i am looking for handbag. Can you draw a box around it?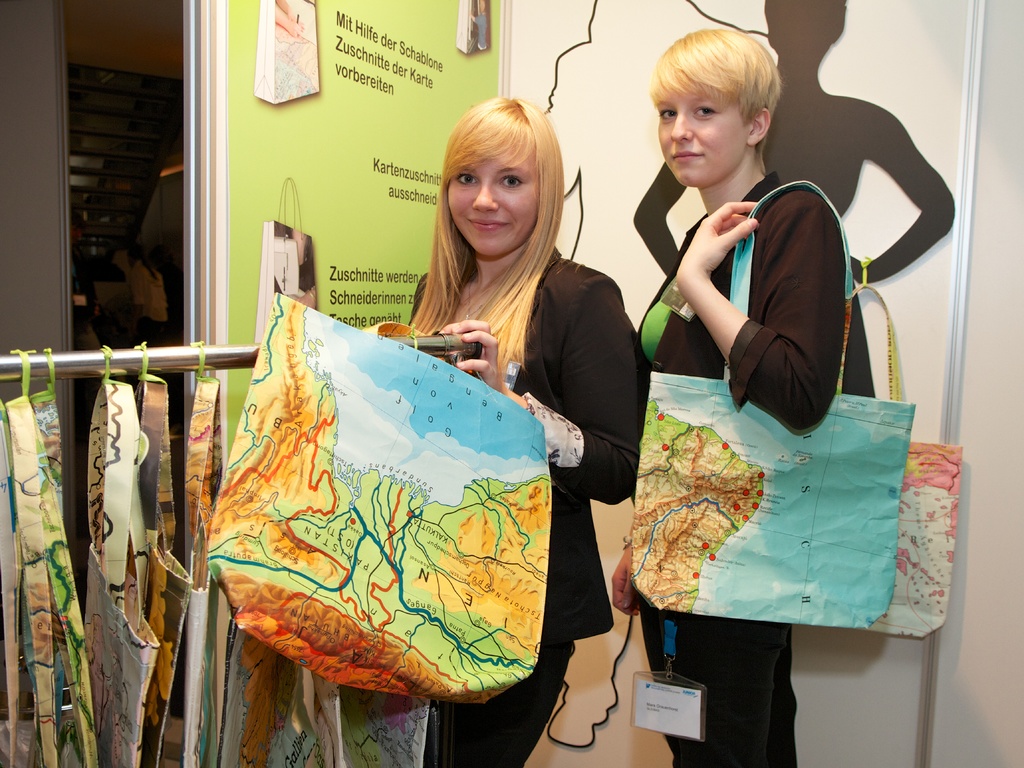
Sure, the bounding box is left=849, top=281, right=968, bottom=646.
